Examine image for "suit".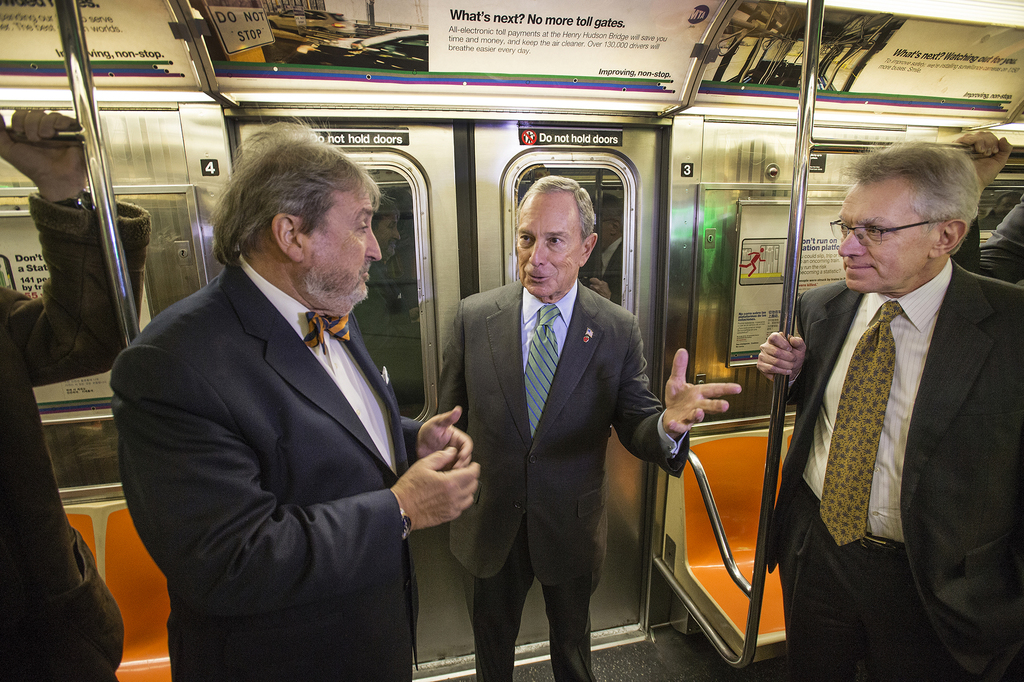
Examination result: [left=104, top=159, right=472, bottom=674].
